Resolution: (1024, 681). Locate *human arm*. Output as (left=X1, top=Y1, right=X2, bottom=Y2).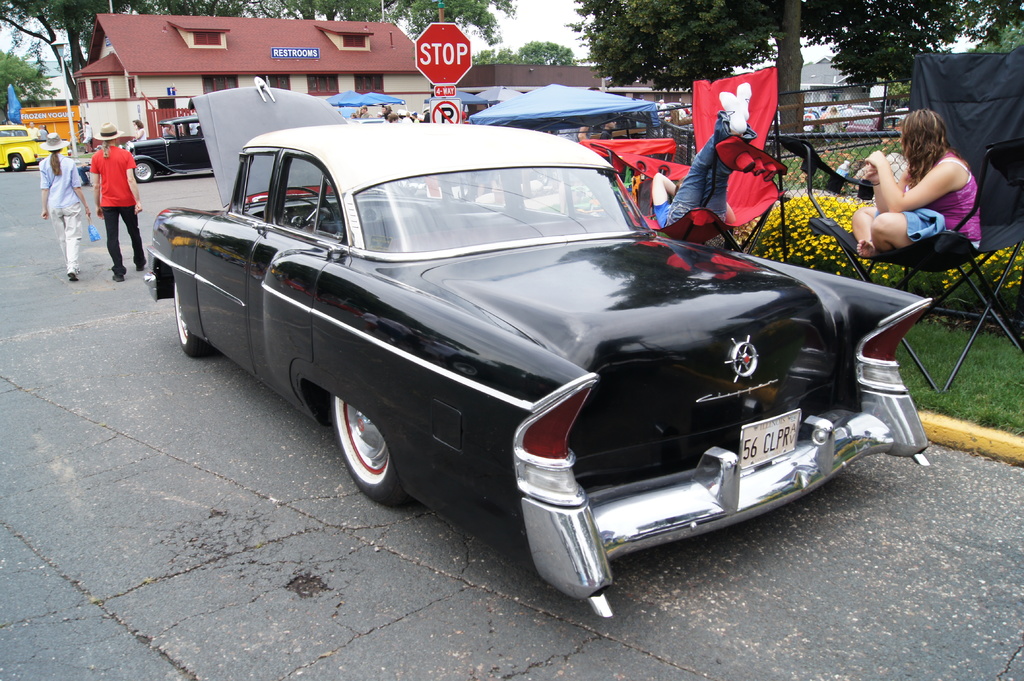
(left=653, top=168, right=688, bottom=218).
